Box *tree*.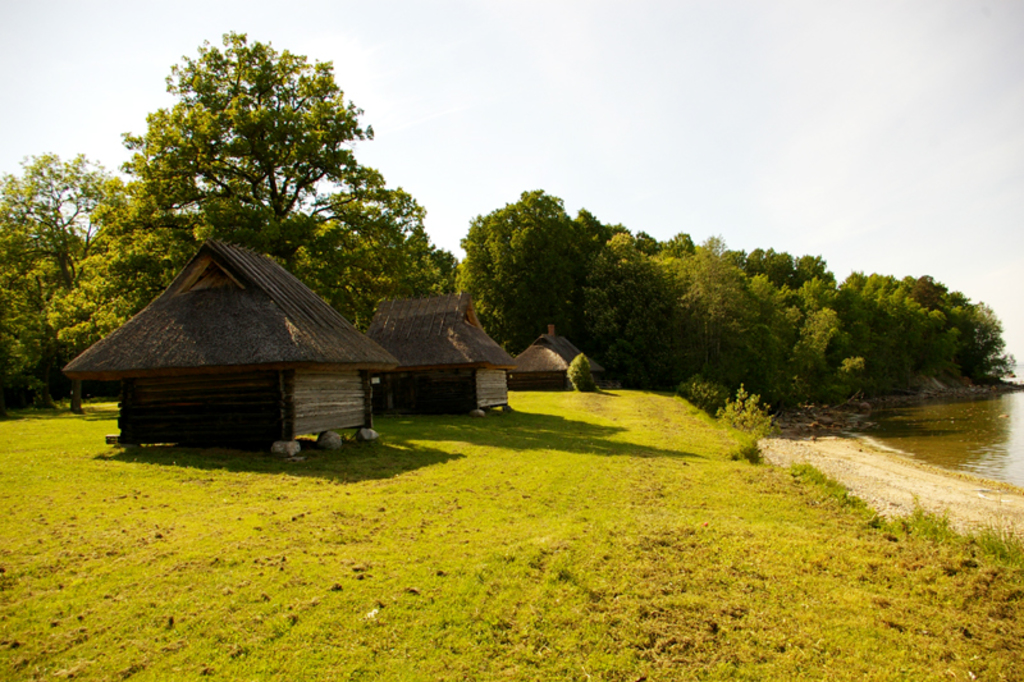
l=463, t=188, r=613, b=377.
